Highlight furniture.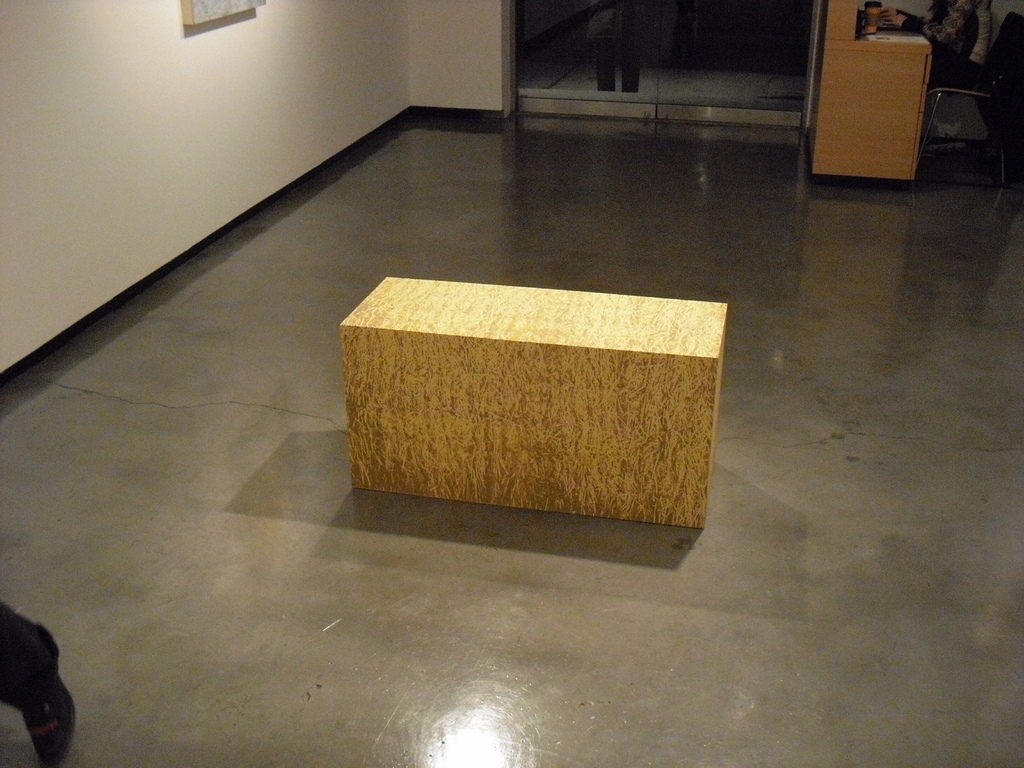
Highlighted region: 803, 0, 932, 183.
